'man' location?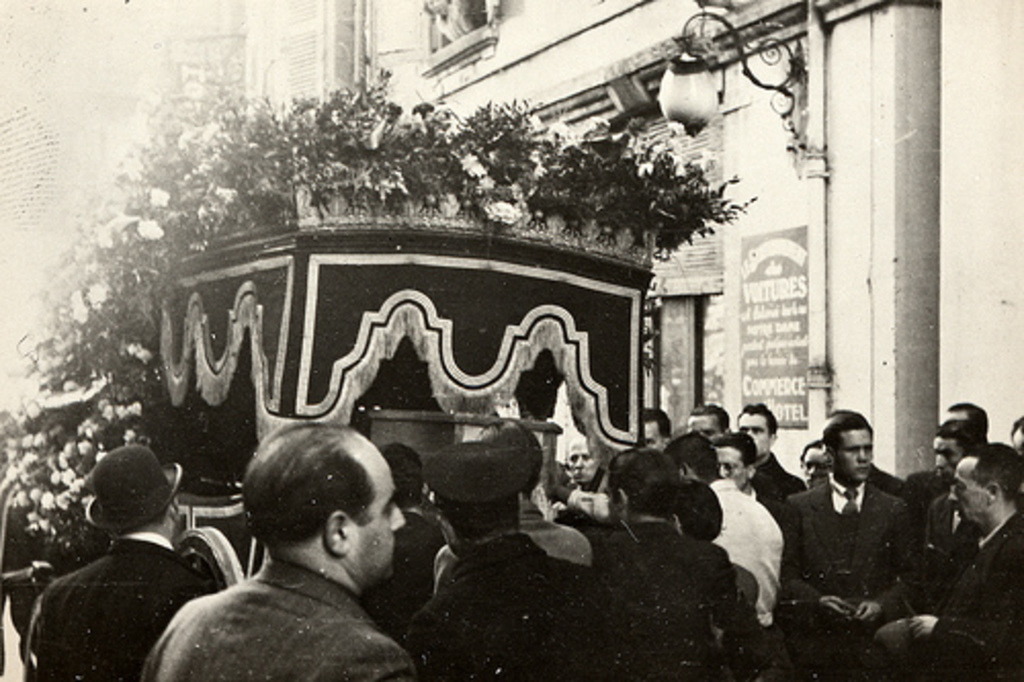
[x1=643, y1=408, x2=674, y2=451]
